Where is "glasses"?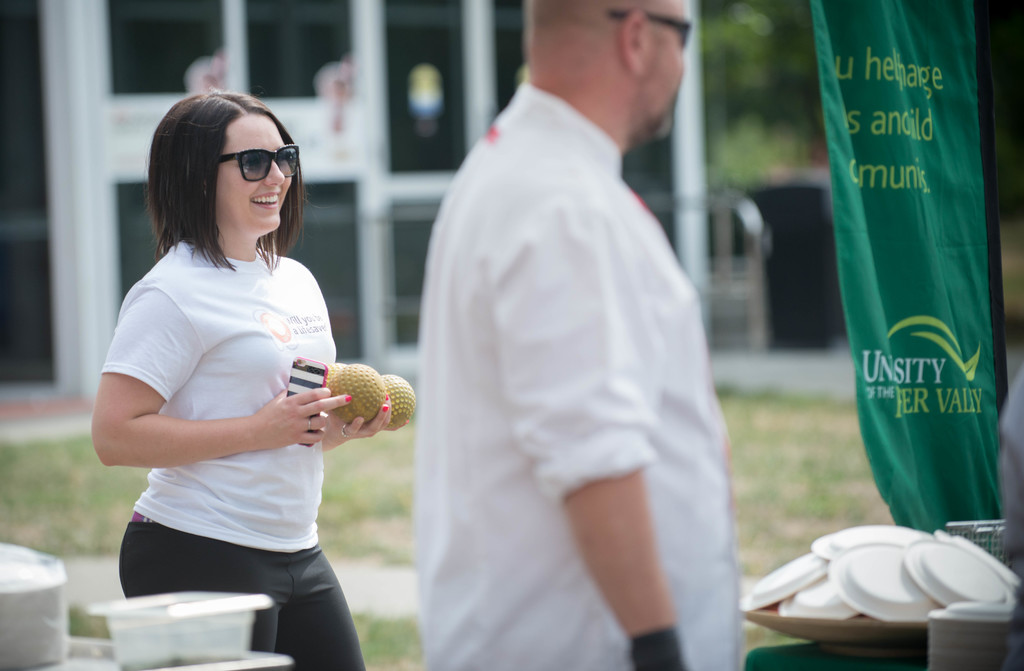
{"left": 195, "top": 133, "right": 299, "bottom": 182}.
